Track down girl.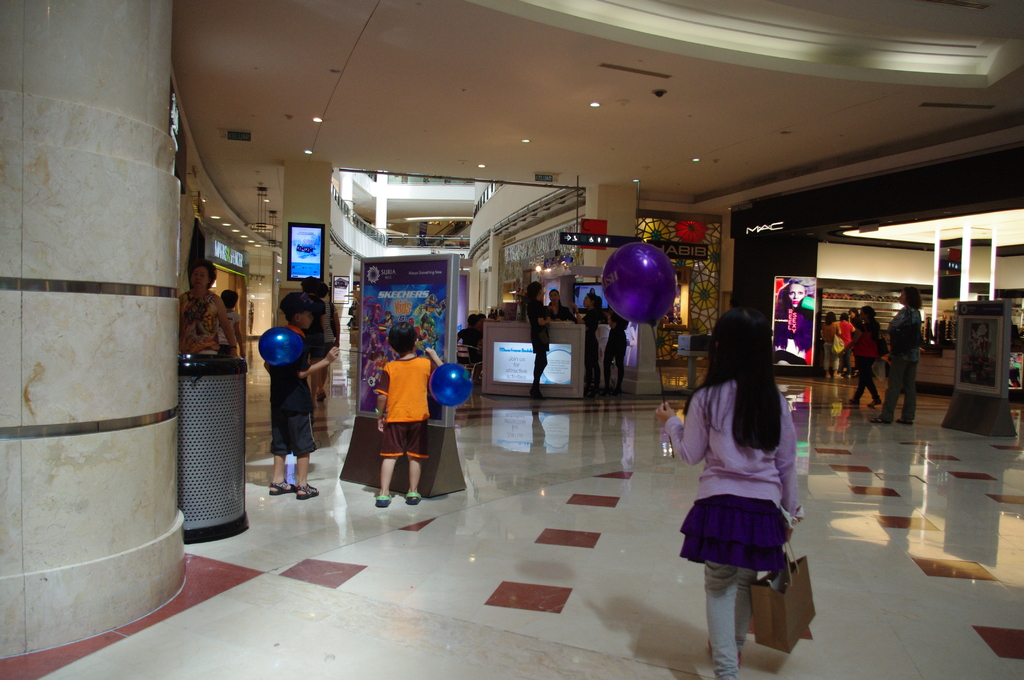
Tracked to {"left": 606, "top": 302, "right": 632, "bottom": 396}.
